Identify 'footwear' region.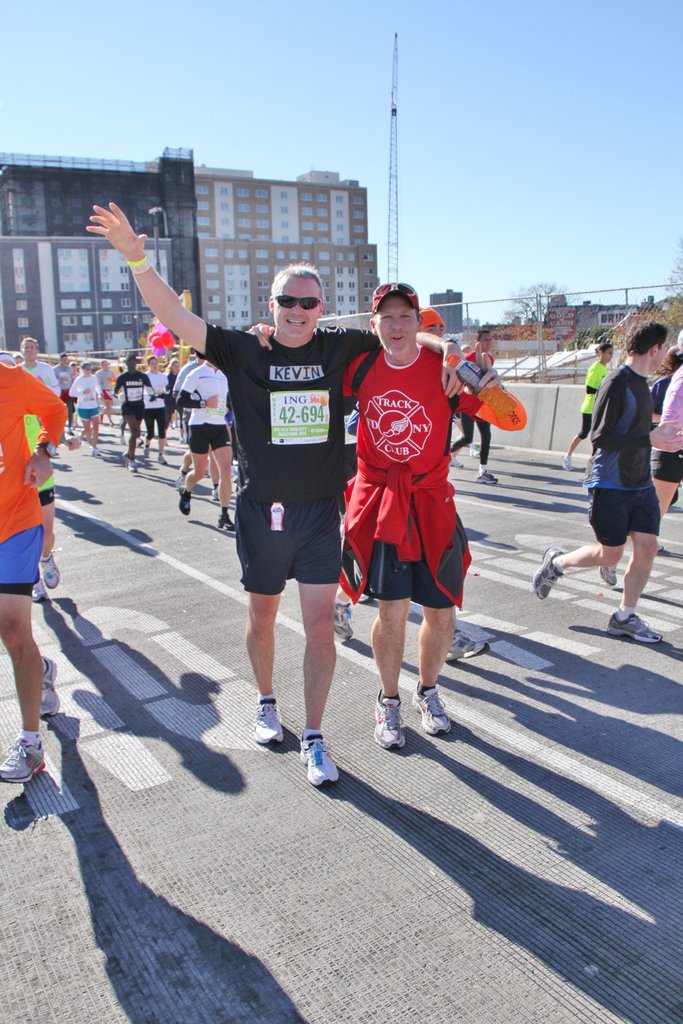
Region: {"x1": 599, "y1": 561, "x2": 618, "y2": 589}.
